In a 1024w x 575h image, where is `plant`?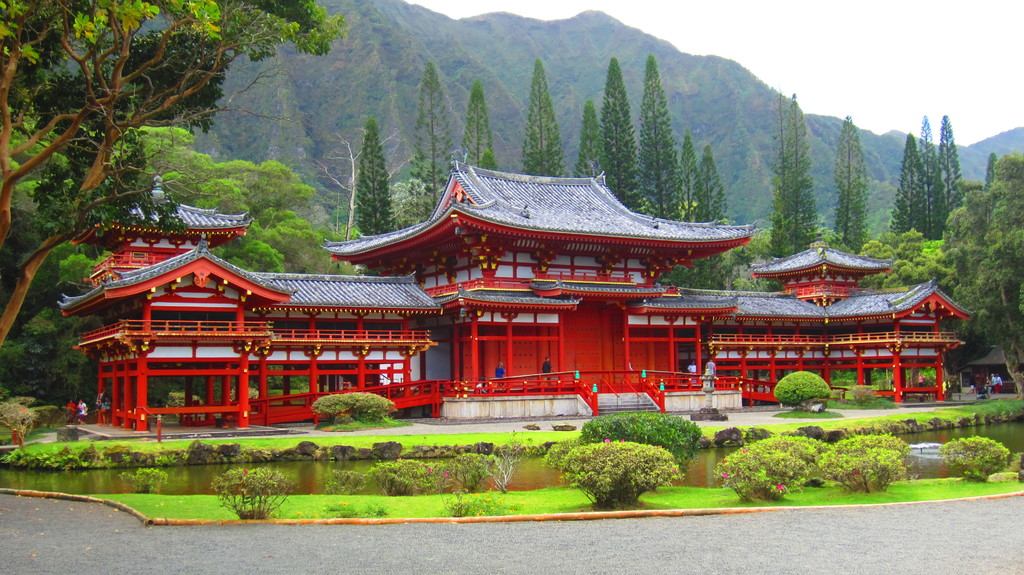
<region>945, 436, 1005, 485</region>.
